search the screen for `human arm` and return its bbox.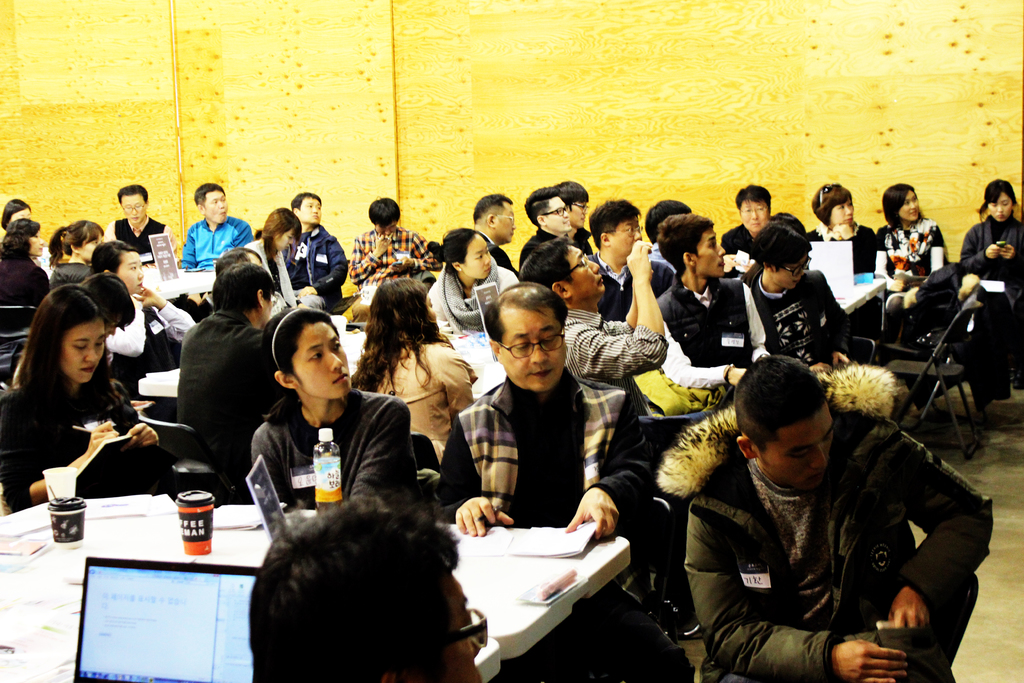
Found: 301/234/353/297.
